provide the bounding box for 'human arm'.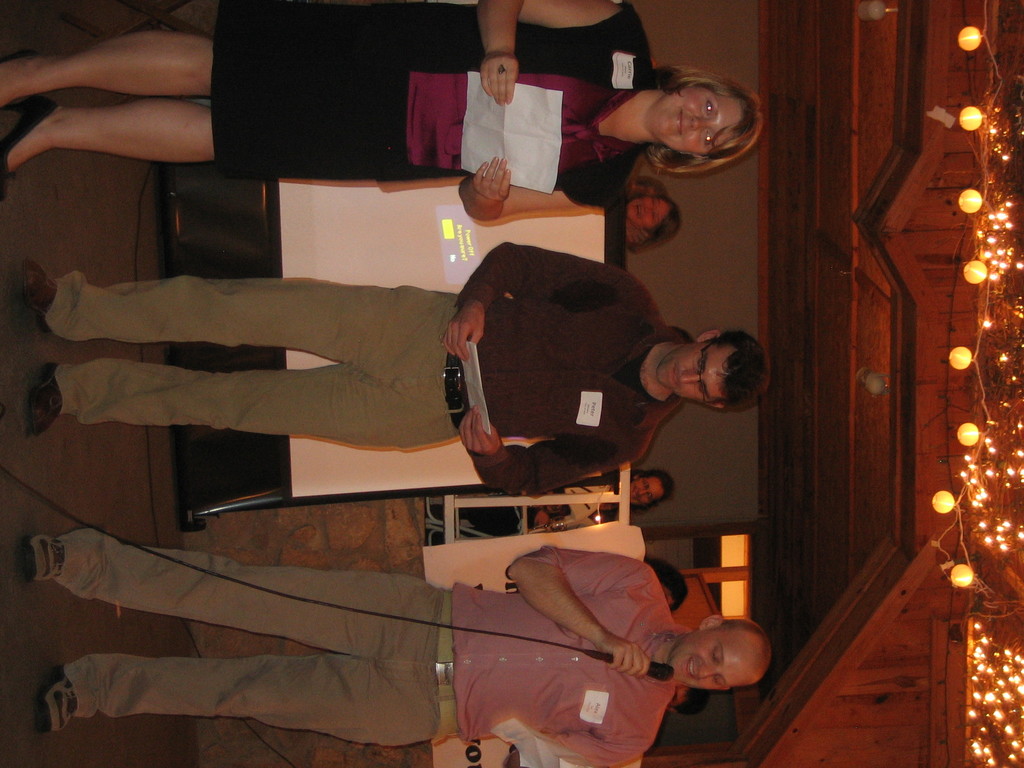
<bbox>510, 564, 651, 683</bbox>.
